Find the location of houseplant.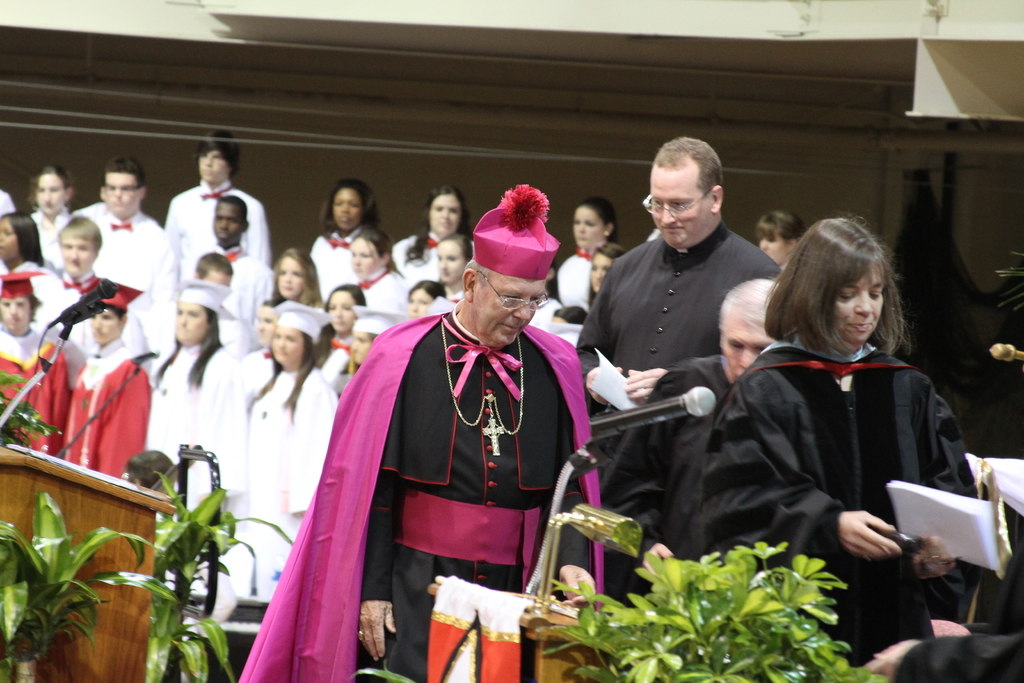
Location: x1=540 y1=535 x2=891 y2=682.
